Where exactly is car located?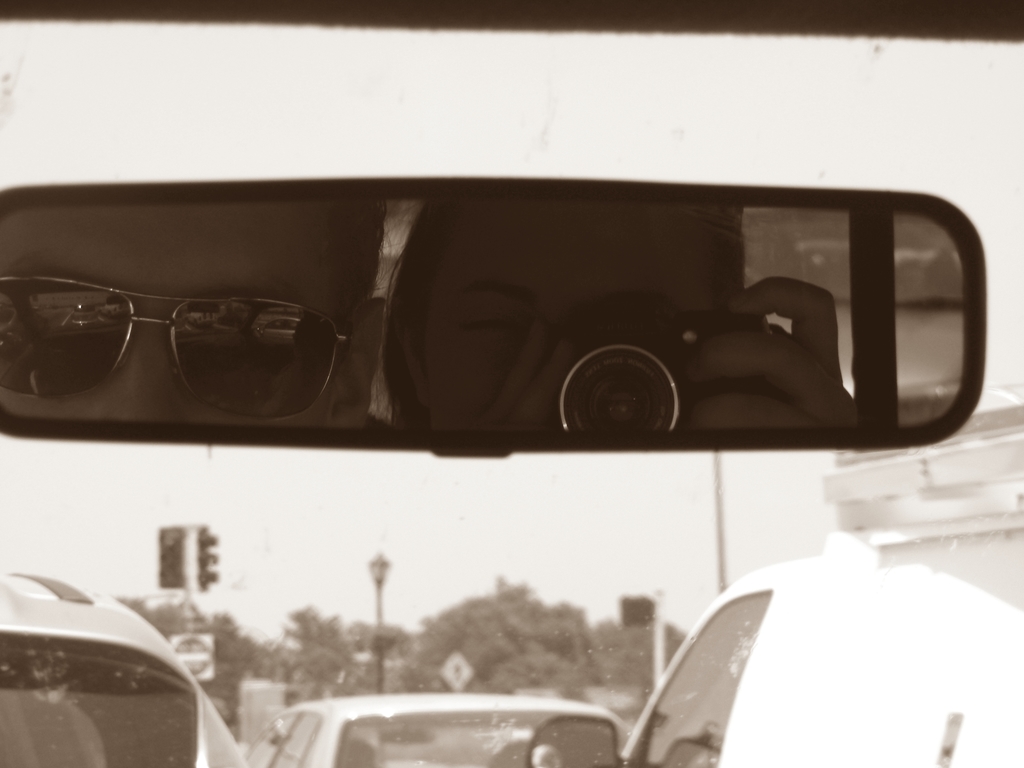
Its bounding box is left=0, top=0, right=1023, bottom=767.
